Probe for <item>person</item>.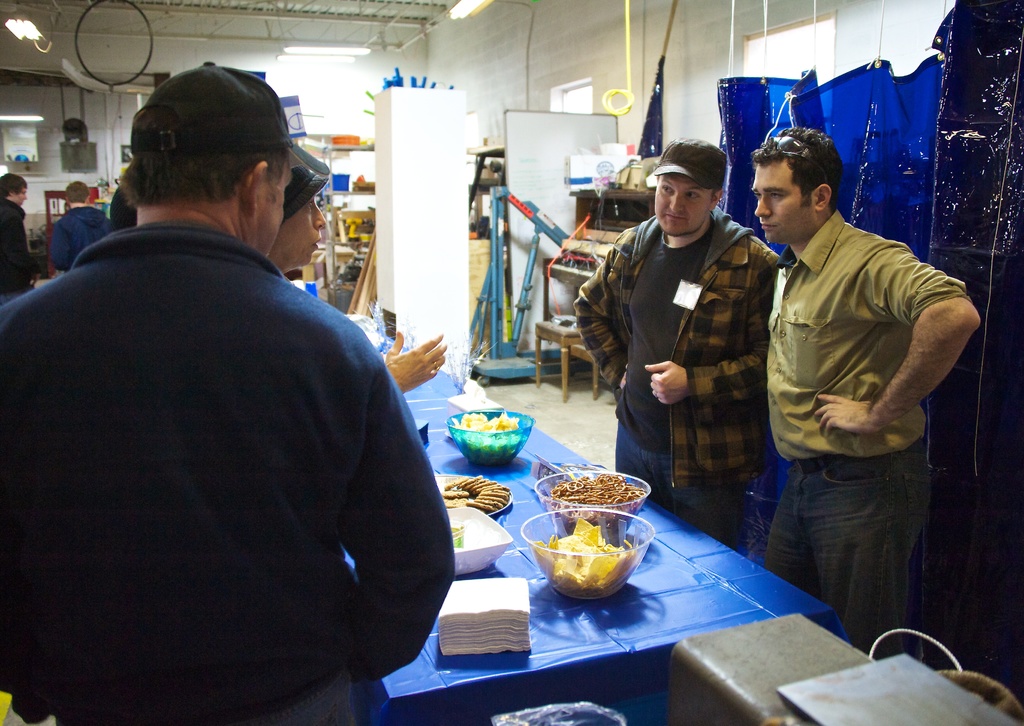
Probe result: 0,67,469,725.
